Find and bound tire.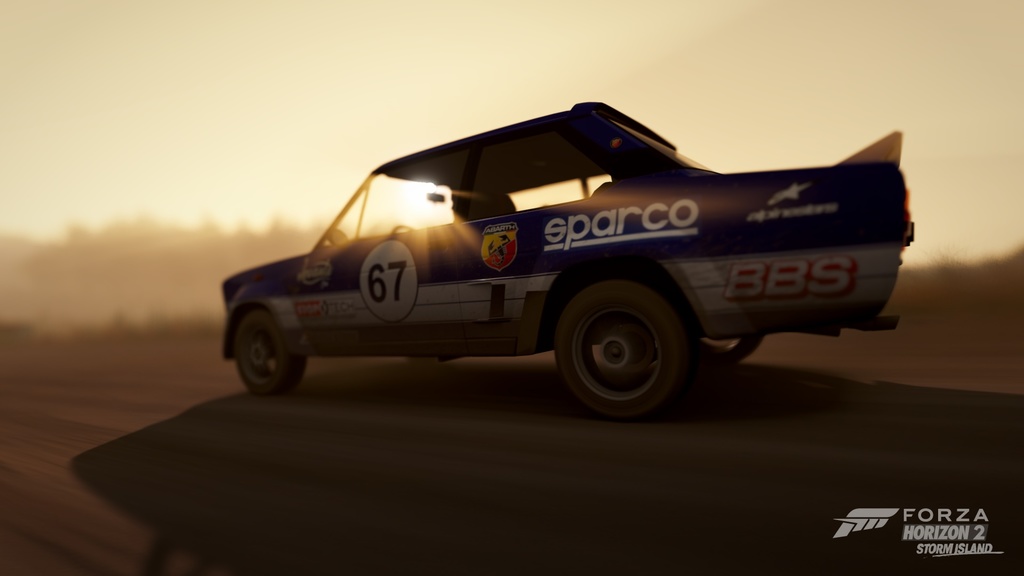
Bound: bbox=(231, 296, 302, 393).
